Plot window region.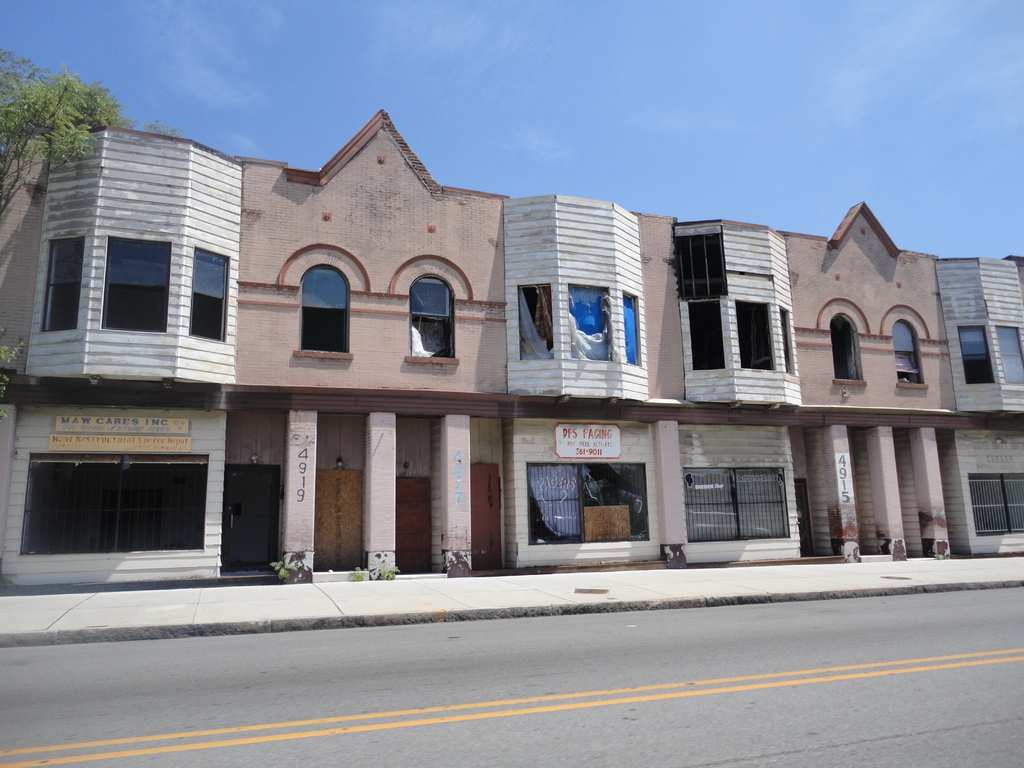
Plotted at 782,309,796,378.
